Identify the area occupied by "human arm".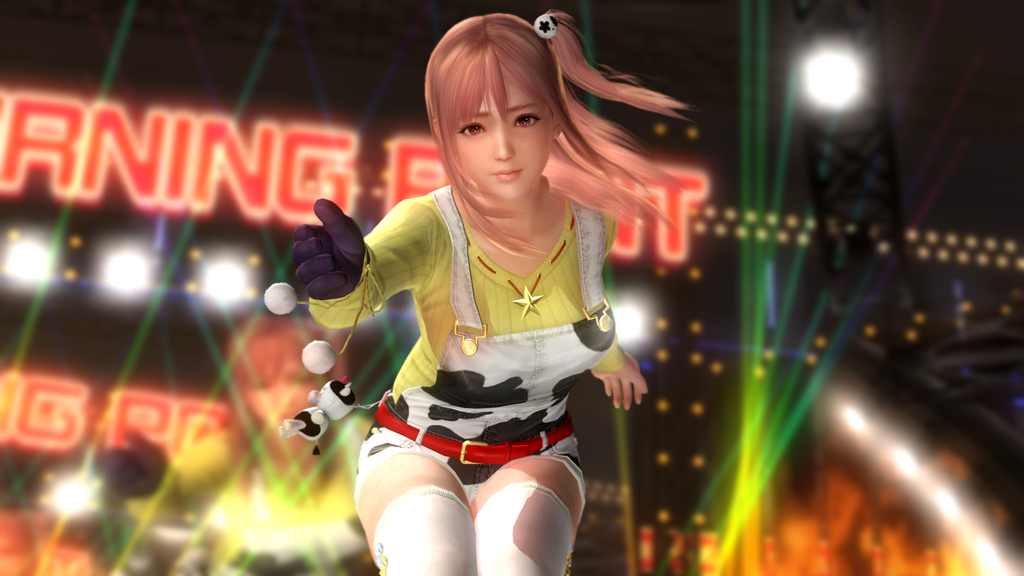
Area: [291,193,440,335].
